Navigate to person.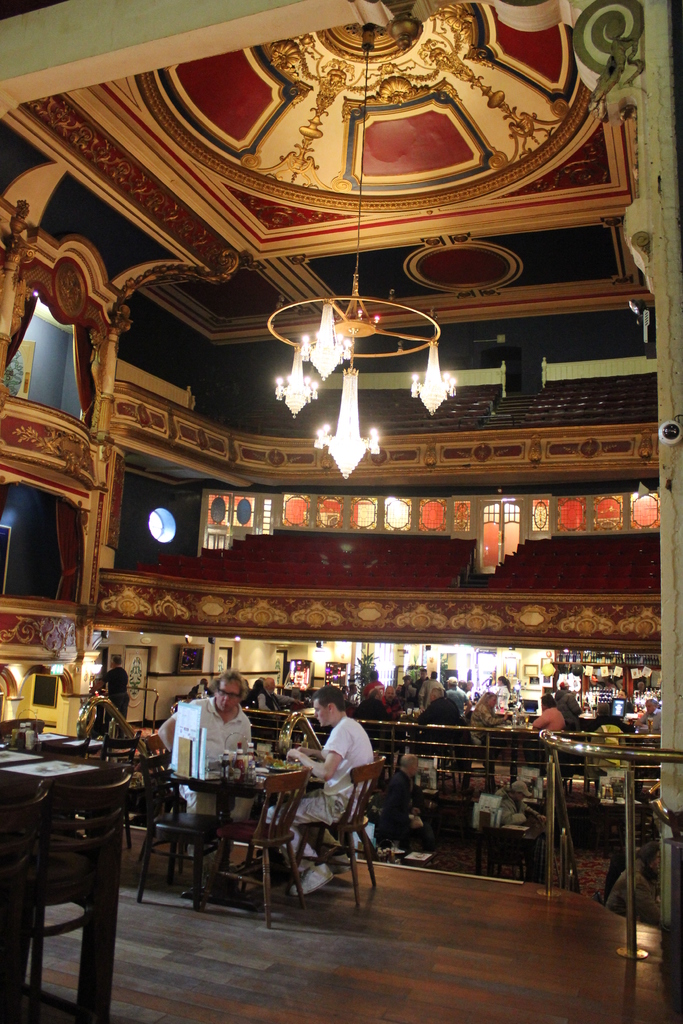
Navigation target: bbox=[547, 678, 577, 727].
